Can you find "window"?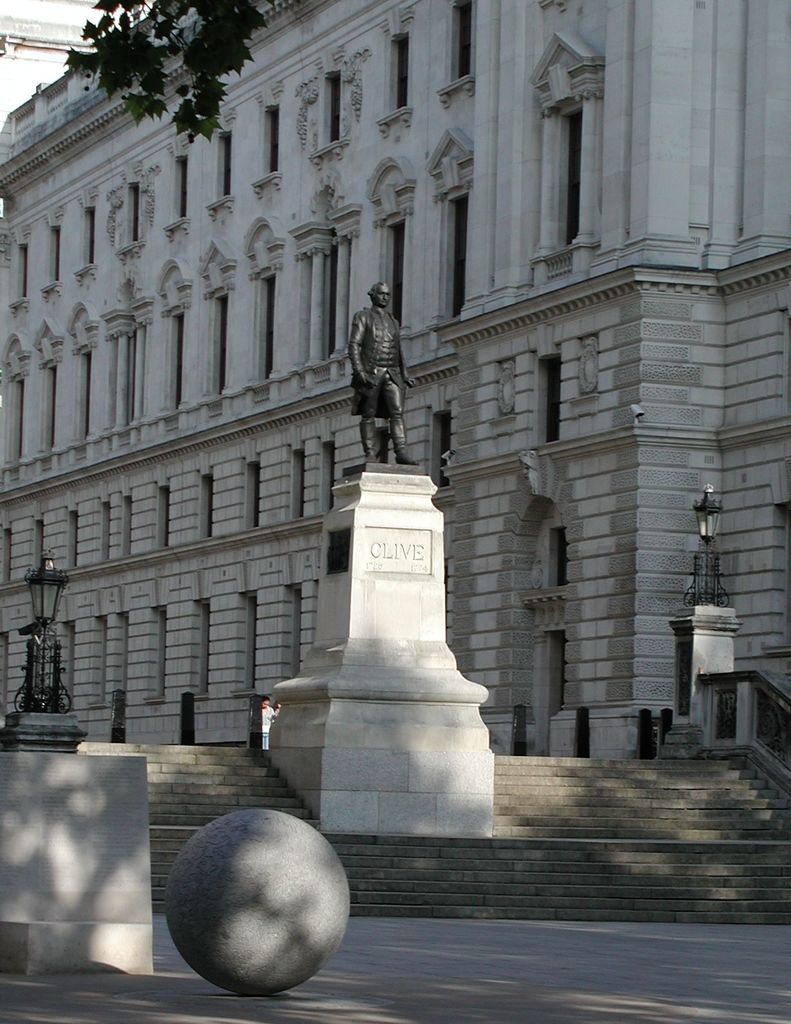
Yes, bounding box: x1=97, y1=507, x2=113, y2=563.
